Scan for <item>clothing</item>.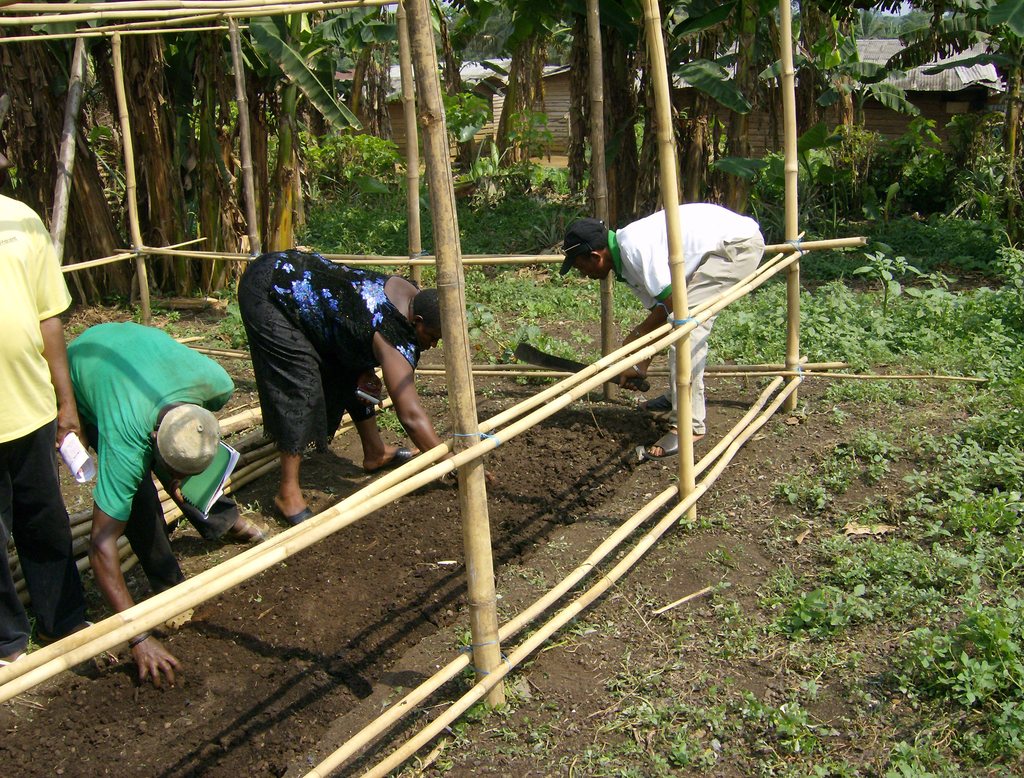
Scan result: [left=0, top=195, right=77, bottom=650].
